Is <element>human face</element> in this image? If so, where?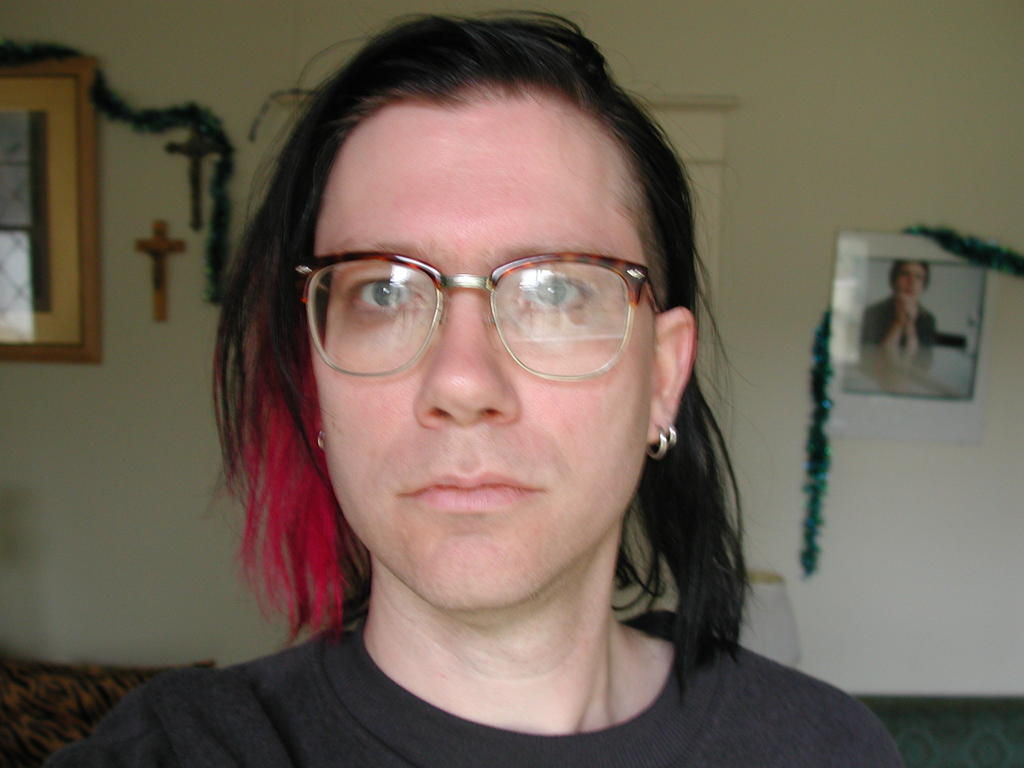
Yes, at <region>318, 104, 653, 614</region>.
